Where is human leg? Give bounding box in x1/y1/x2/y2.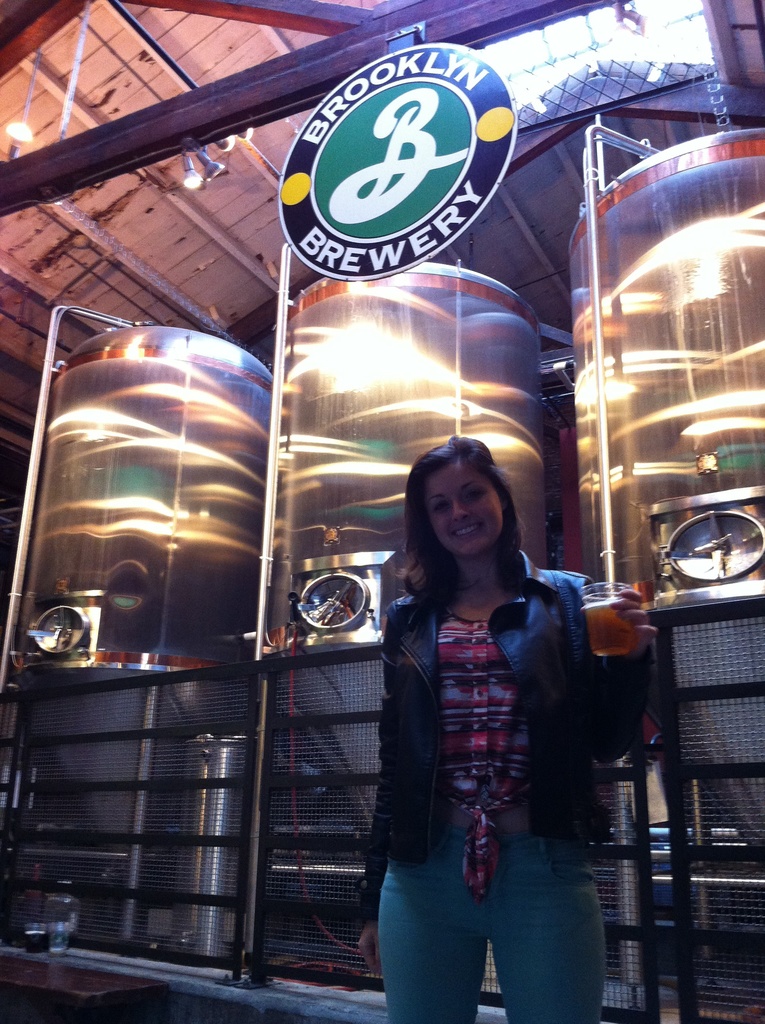
490/844/595/1023.
